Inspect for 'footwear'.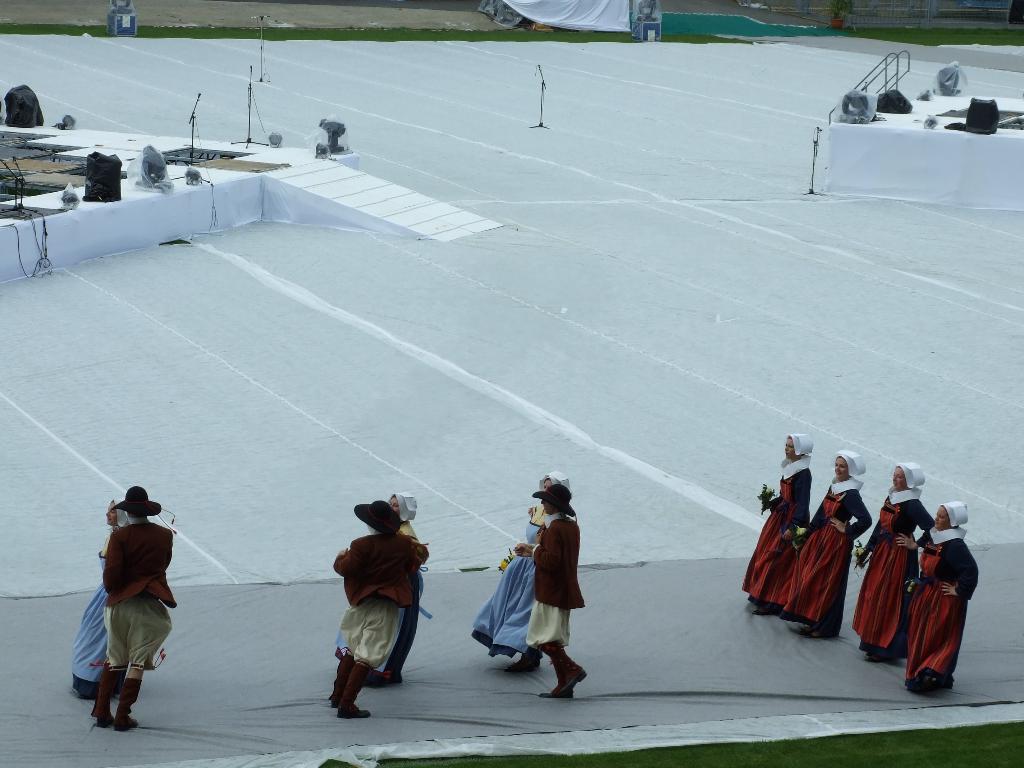
Inspection: [x1=556, y1=664, x2=588, y2=688].
